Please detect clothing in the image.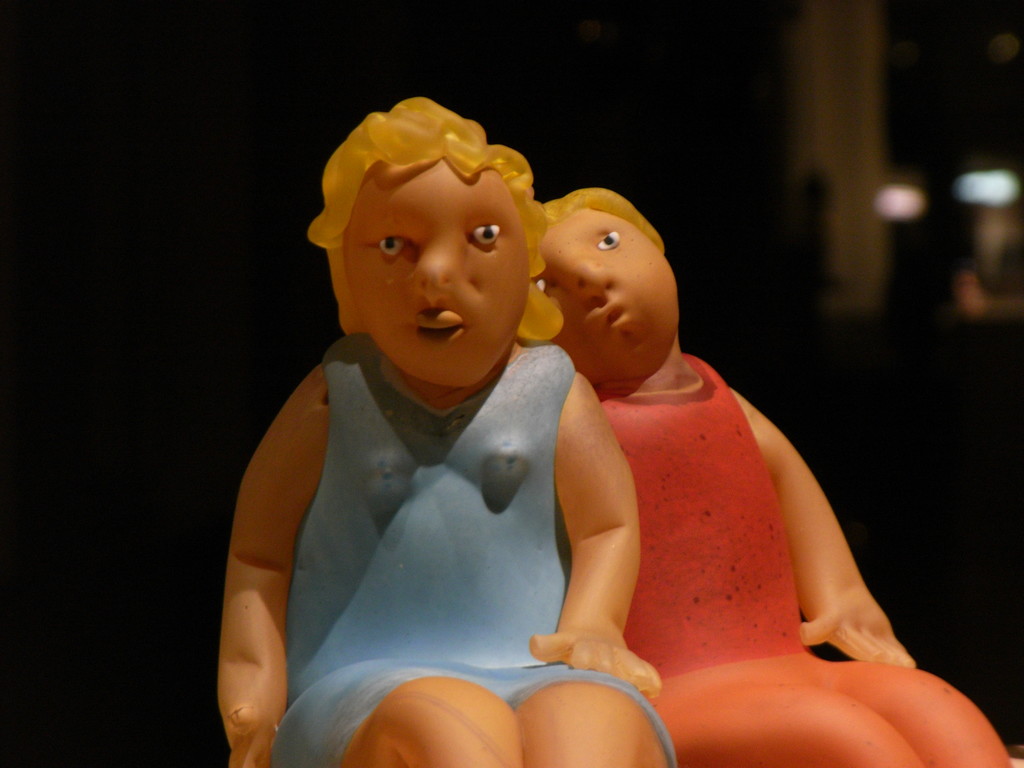
268, 337, 674, 767.
